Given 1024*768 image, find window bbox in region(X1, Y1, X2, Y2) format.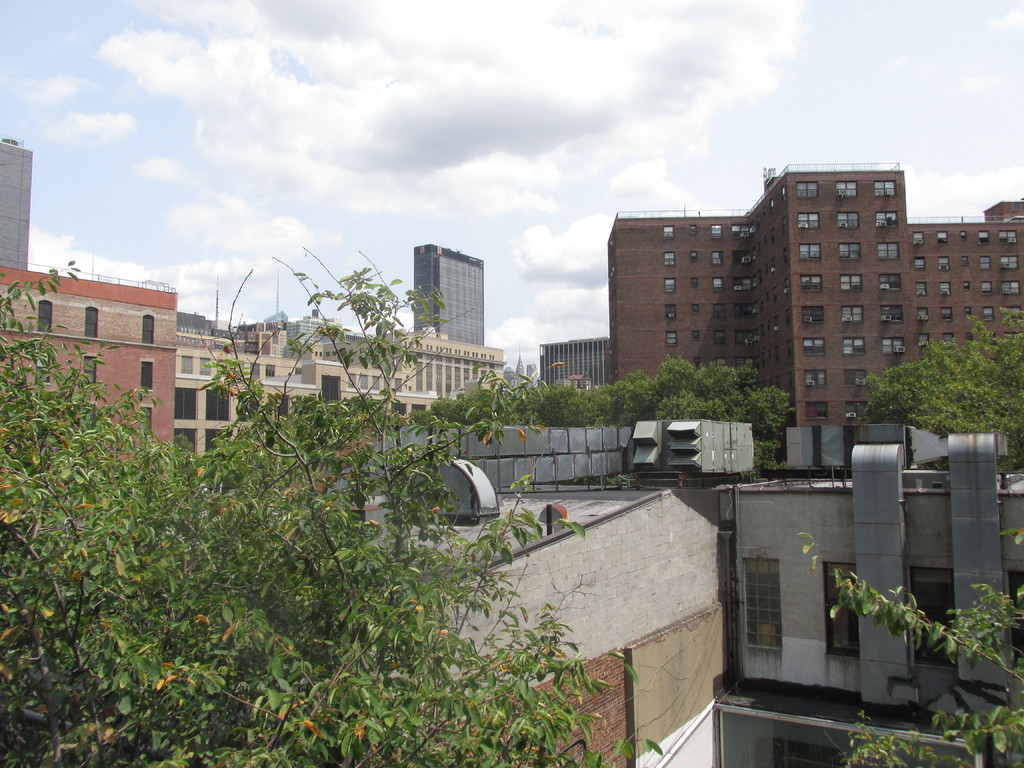
region(876, 211, 898, 228).
